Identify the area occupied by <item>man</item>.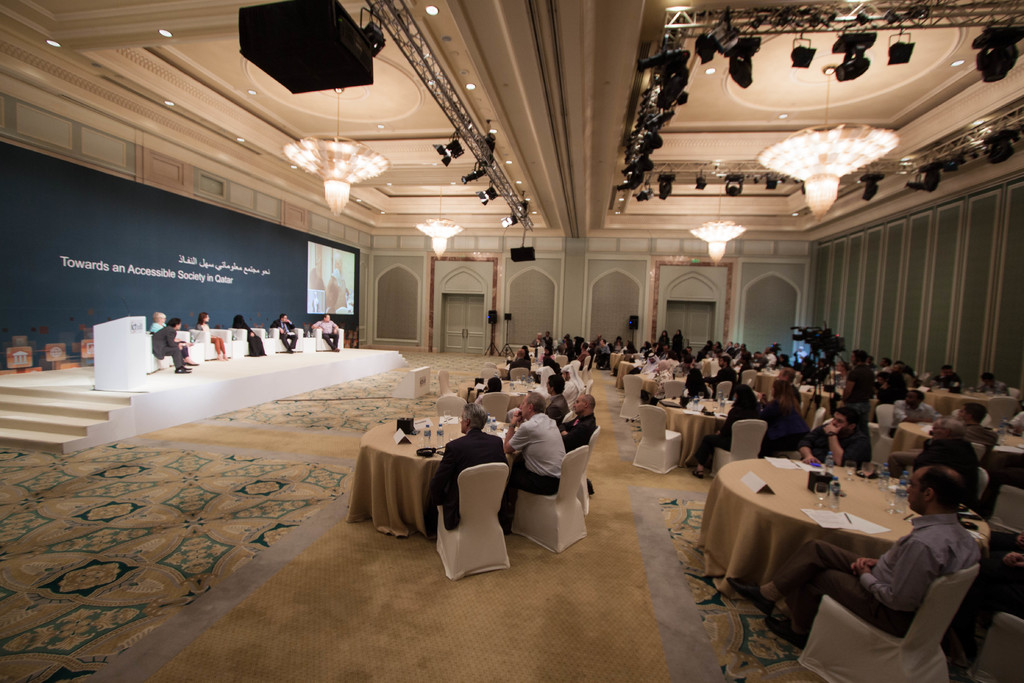
Area: 938:364:963:395.
